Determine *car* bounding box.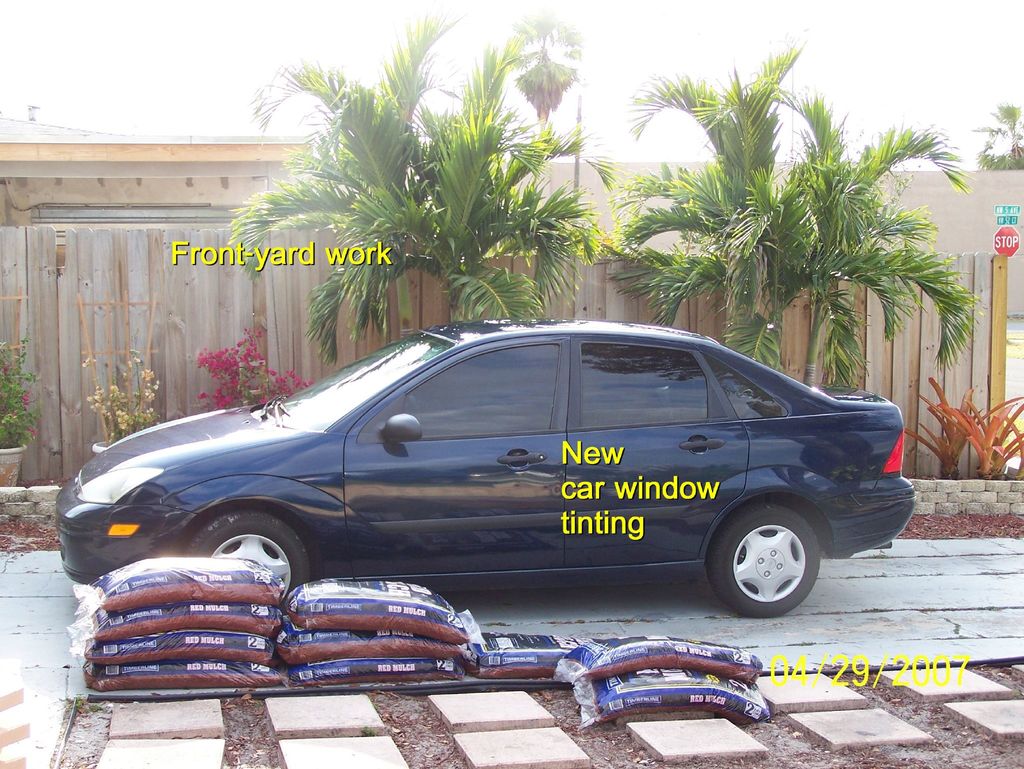
Determined: region(54, 317, 916, 619).
